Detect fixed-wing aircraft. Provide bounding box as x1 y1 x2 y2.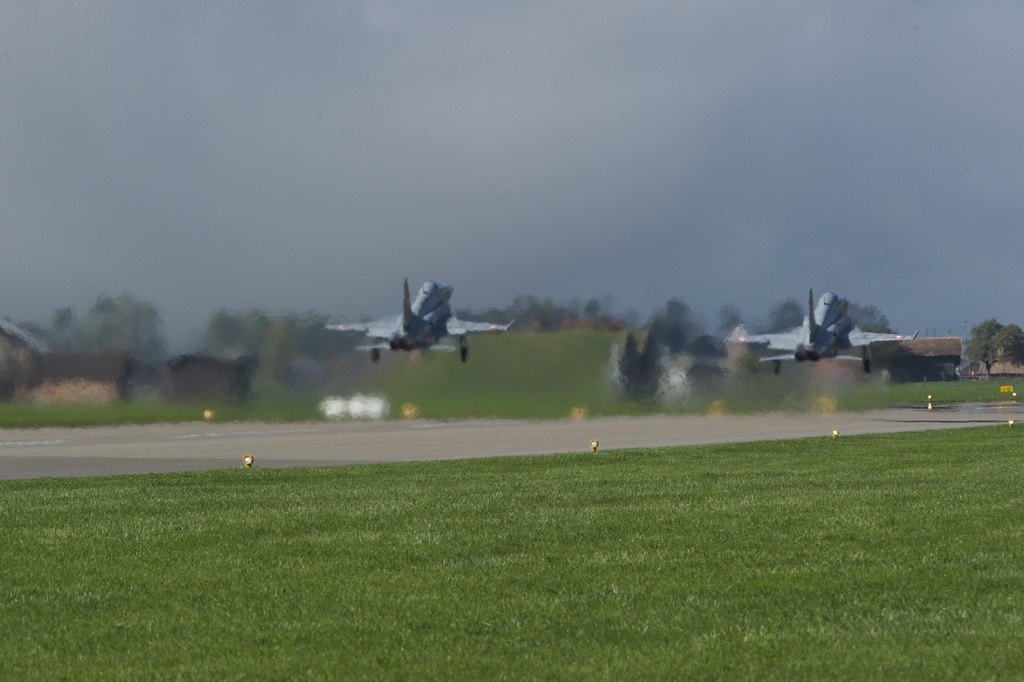
316 276 519 367.
